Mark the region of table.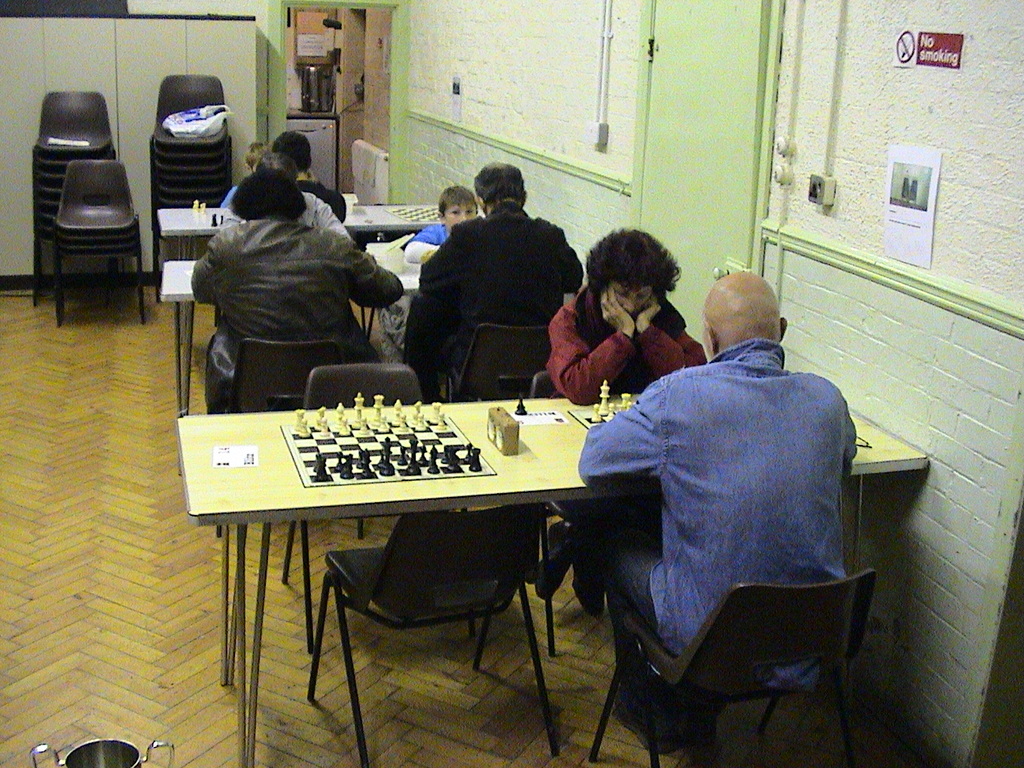
Region: x1=157, y1=201, x2=480, y2=277.
